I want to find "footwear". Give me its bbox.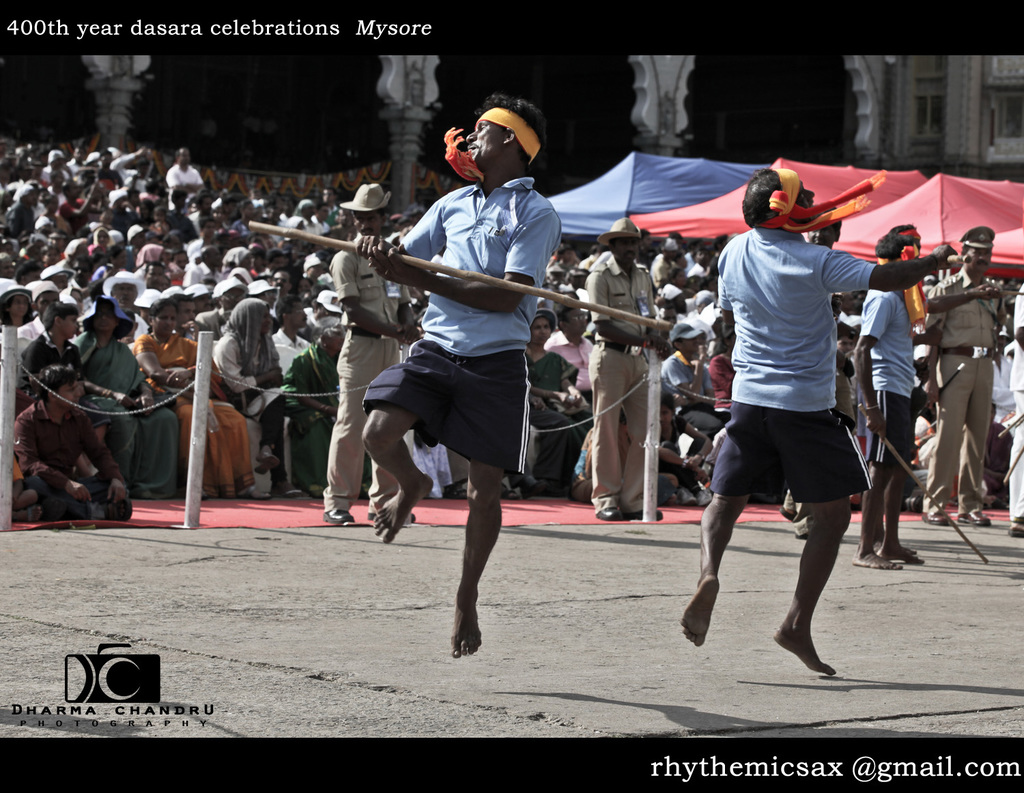
detection(922, 512, 943, 528).
